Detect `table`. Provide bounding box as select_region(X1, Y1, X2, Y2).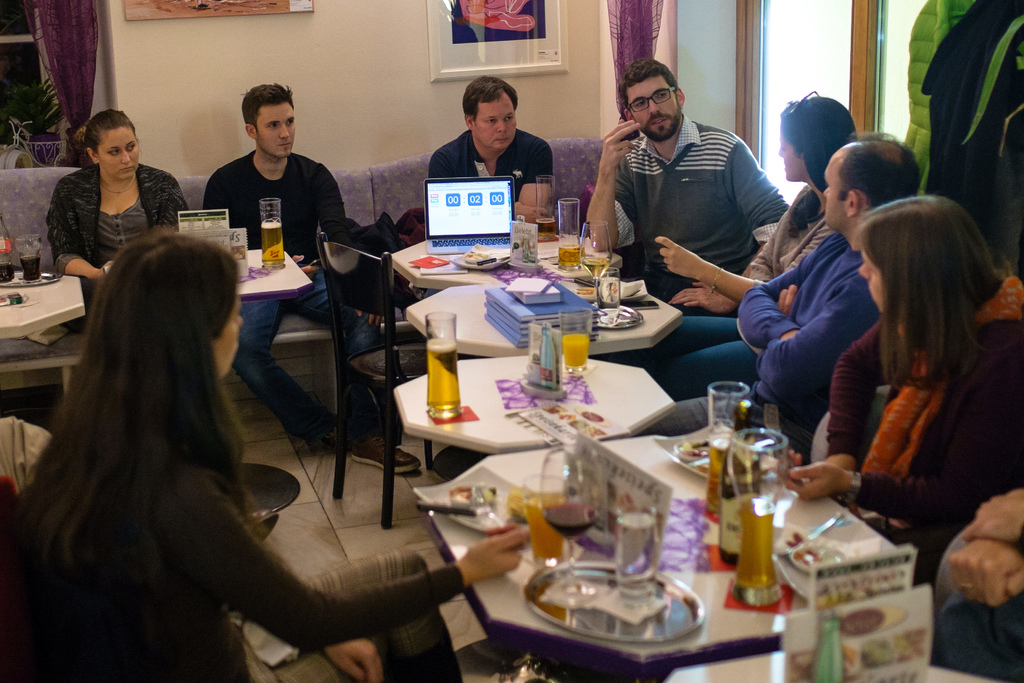
select_region(0, 270, 89, 344).
